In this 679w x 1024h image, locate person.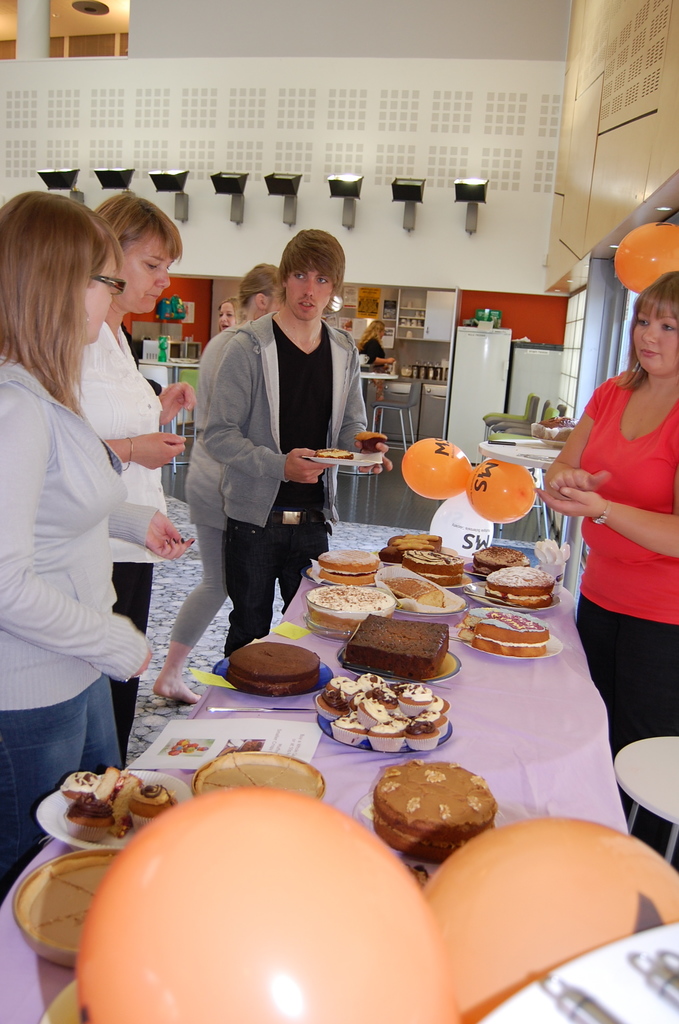
Bounding box: pyautogui.locateOnScreen(529, 272, 678, 867).
